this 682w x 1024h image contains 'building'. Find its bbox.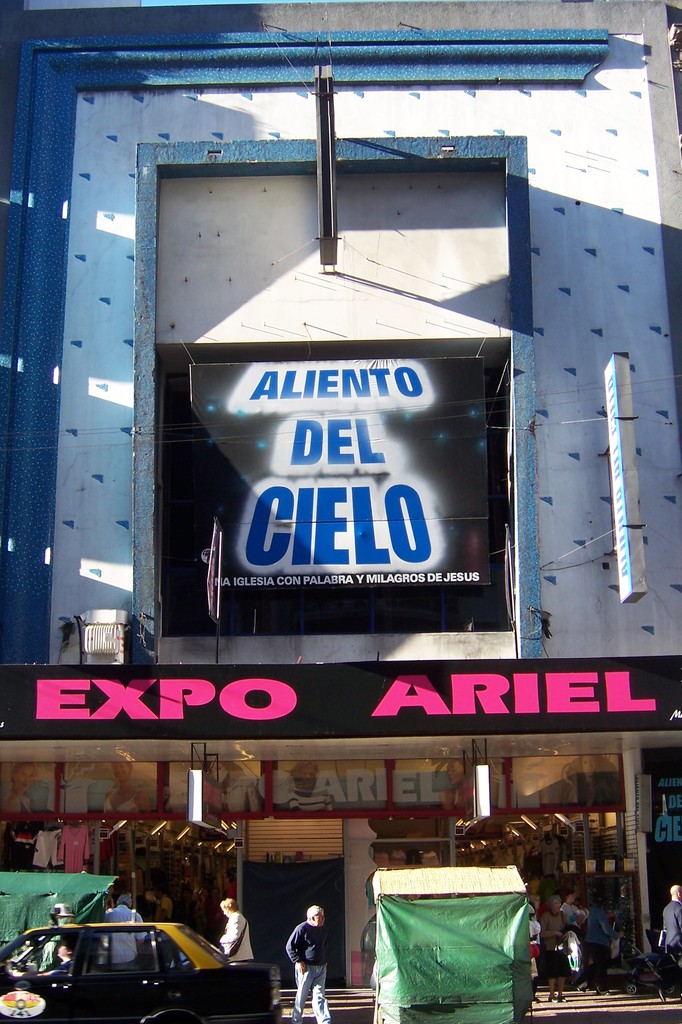
[left=0, top=0, right=681, bottom=1023].
